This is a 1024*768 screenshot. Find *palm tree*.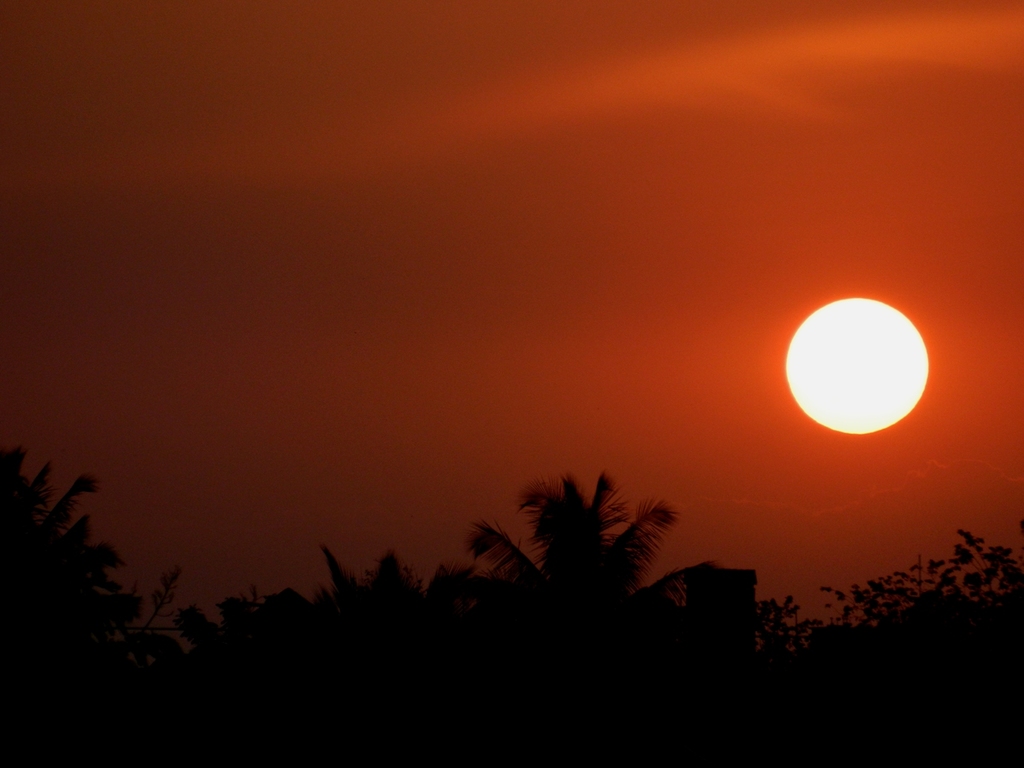
Bounding box: x1=728 y1=617 x2=794 y2=712.
